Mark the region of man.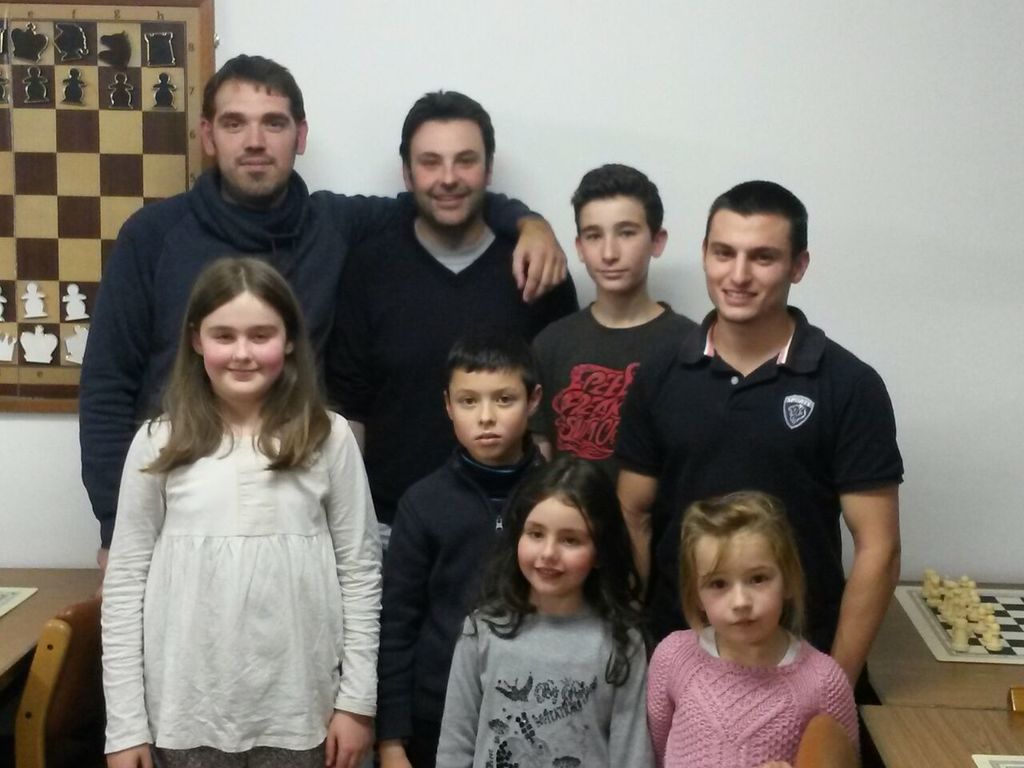
Region: [74, 52, 572, 584].
